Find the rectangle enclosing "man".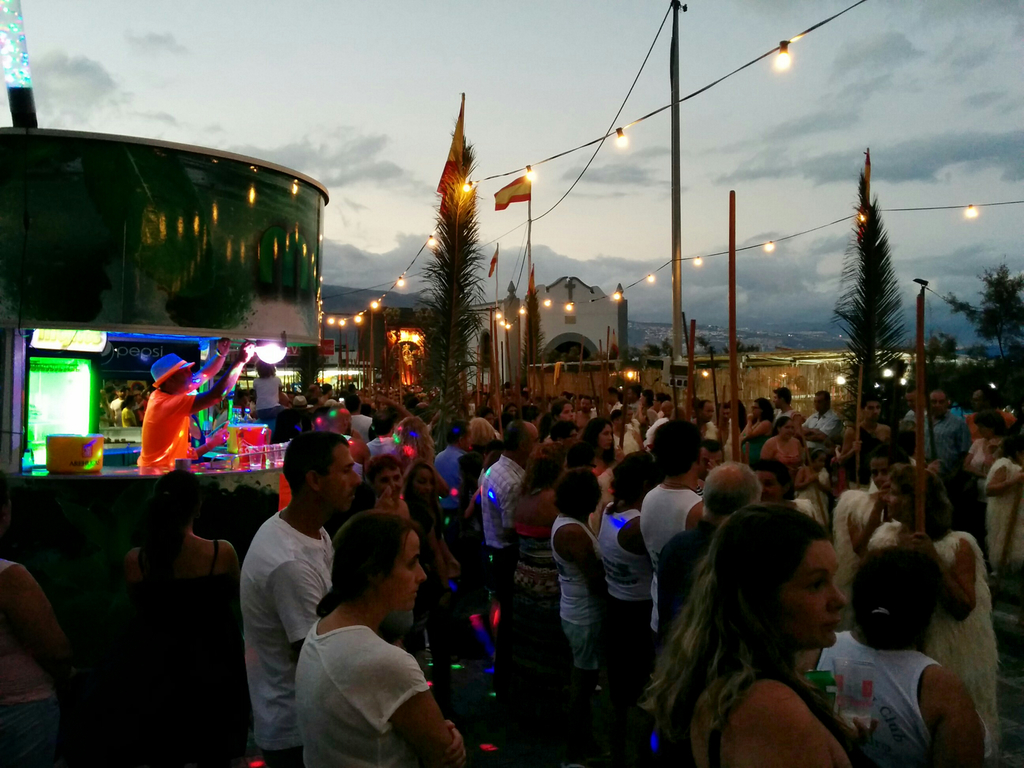
637/413/706/758.
